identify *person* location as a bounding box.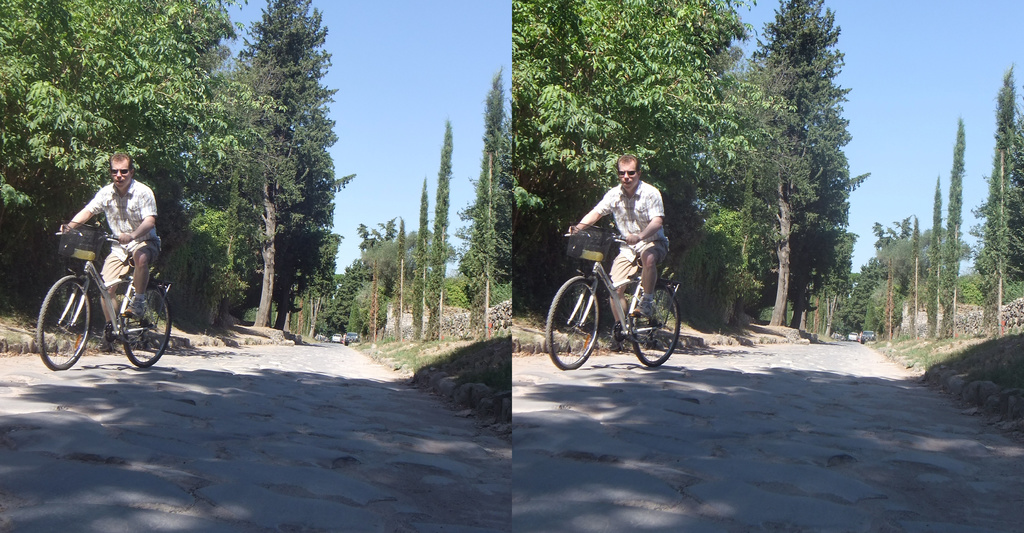
571,175,683,360.
